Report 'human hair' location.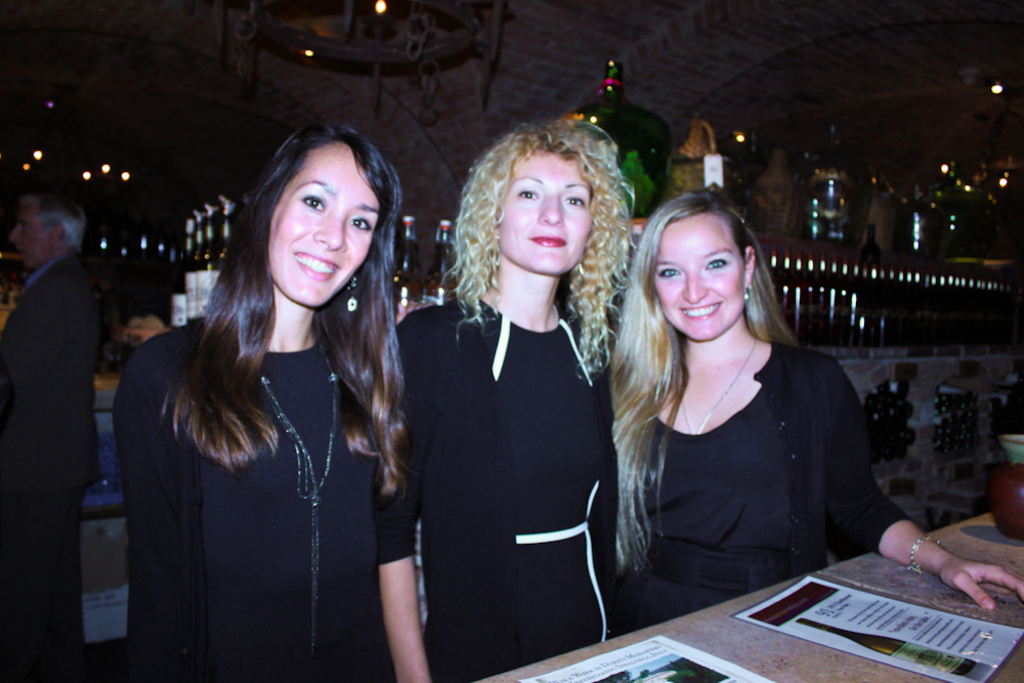
Report: region(23, 190, 88, 247).
